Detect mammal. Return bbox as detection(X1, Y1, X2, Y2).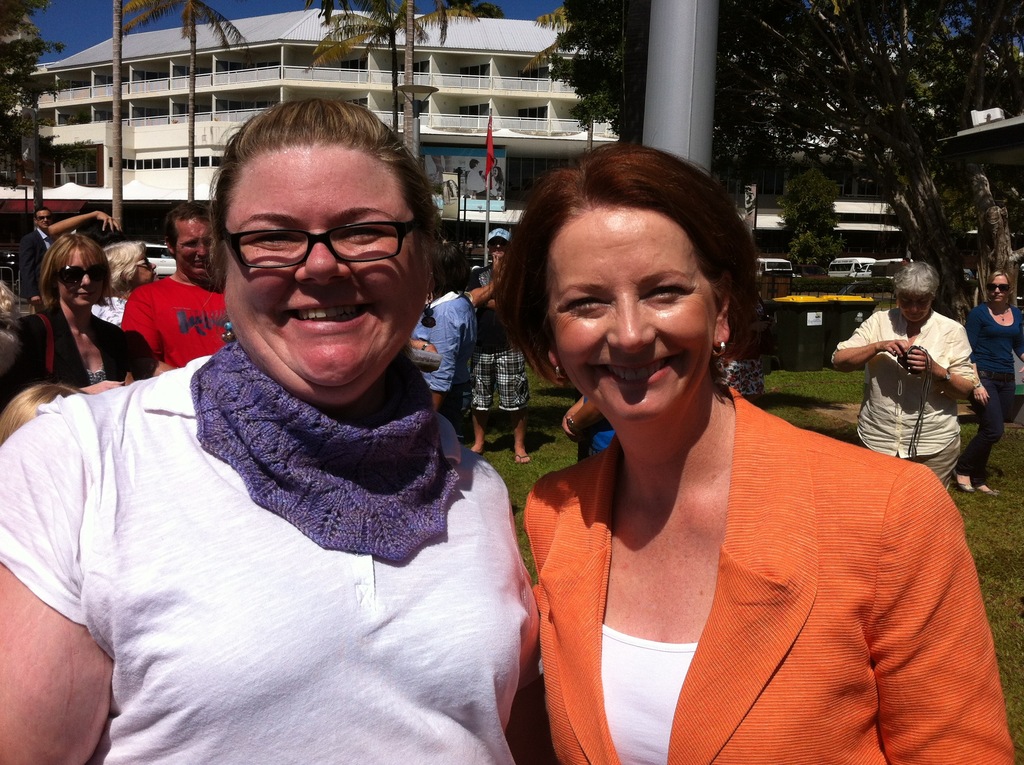
detection(490, 165, 504, 191).
